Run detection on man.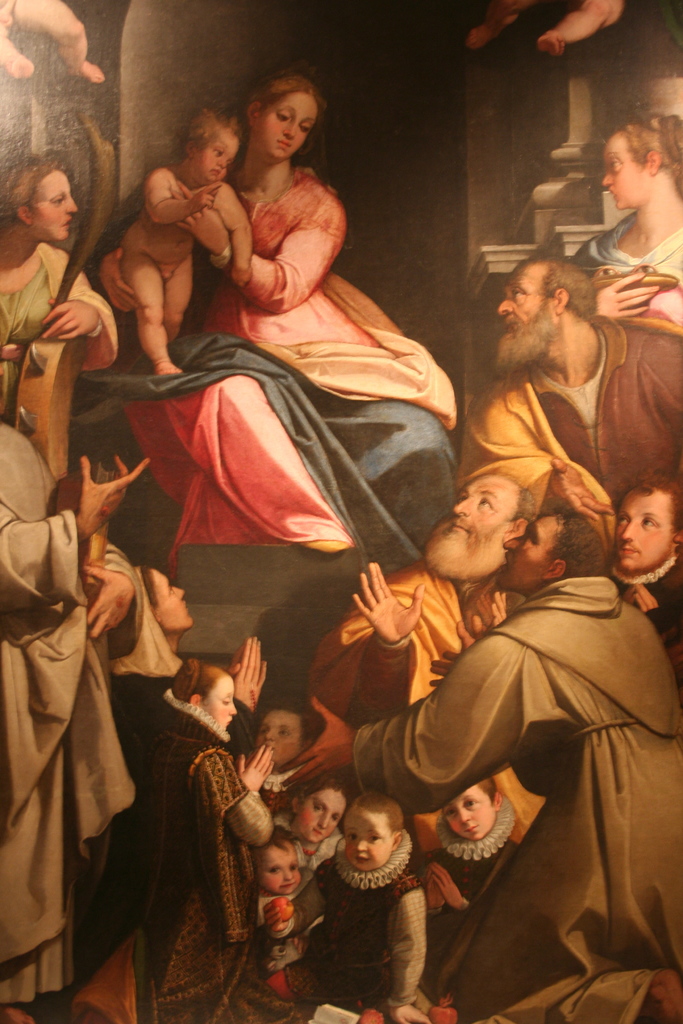
Result: x1=617 y1=472 x2=680 y2=671.
